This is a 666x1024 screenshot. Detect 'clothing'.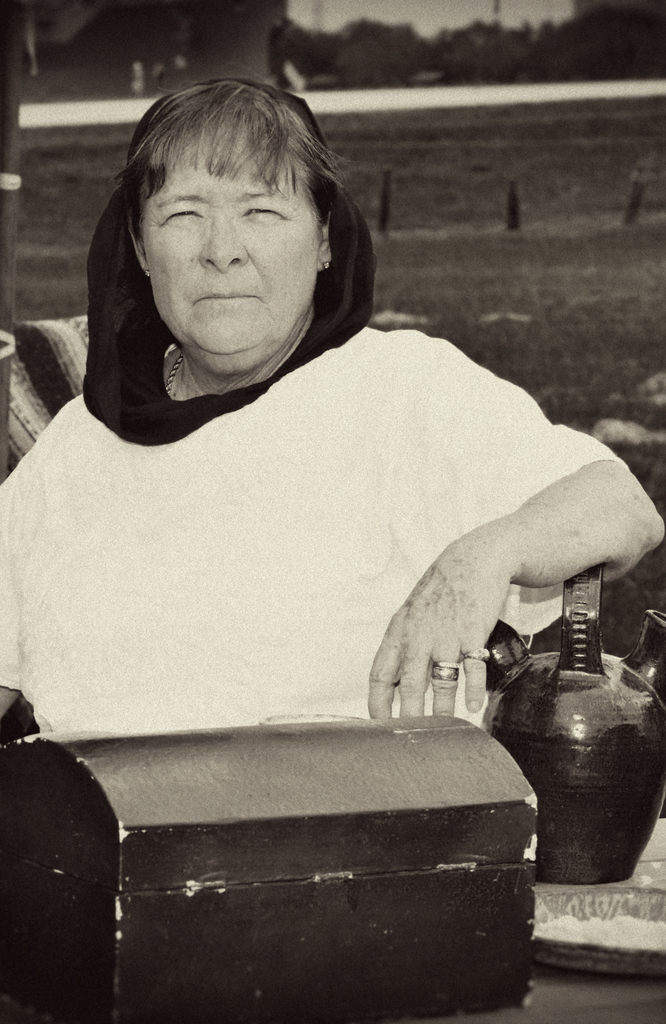
BBox(0, 76, 630, 733).
